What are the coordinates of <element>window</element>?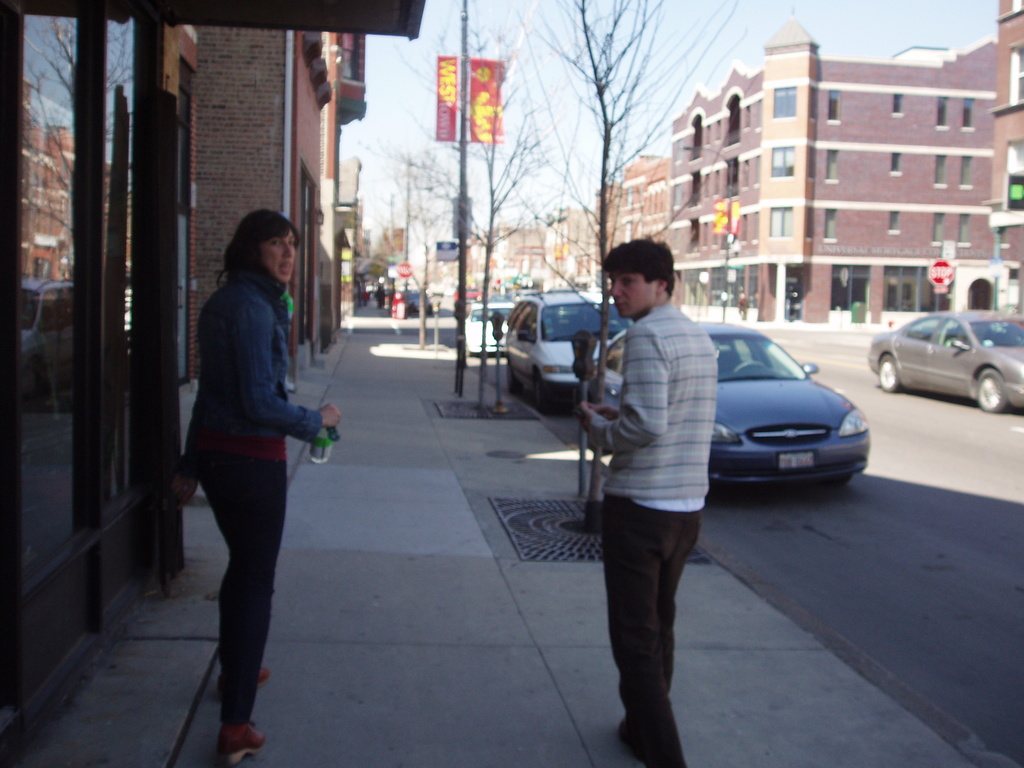
bbox=(774, 83, 794, 115).
